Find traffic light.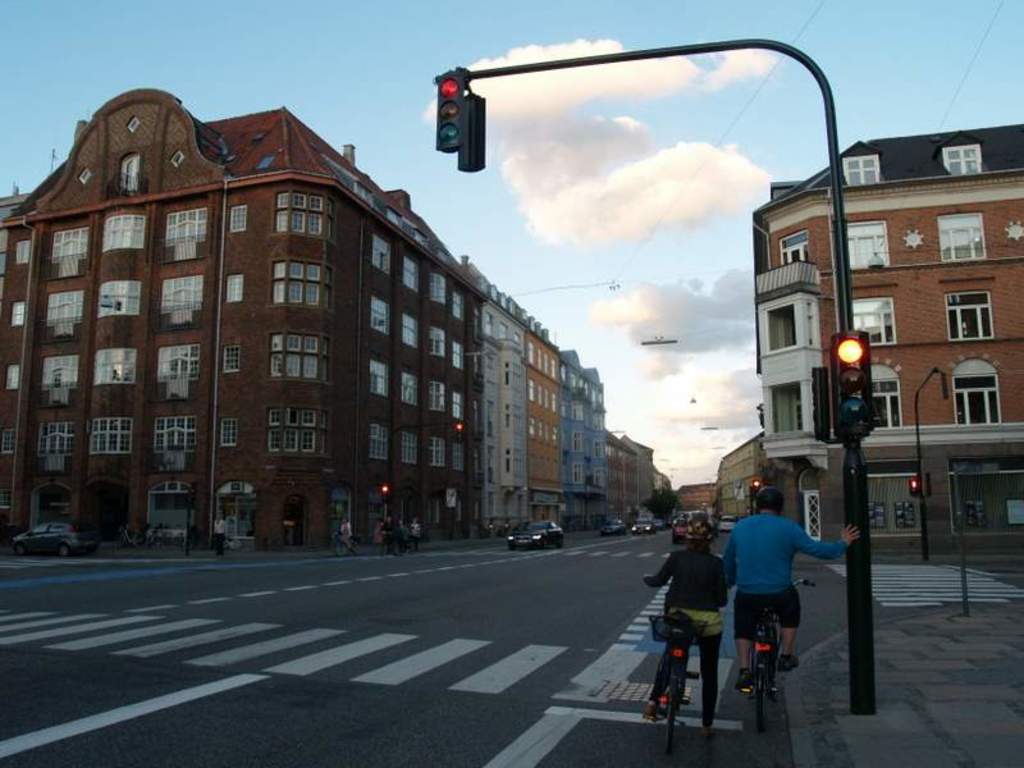
bbox(813, 365, 828, 440).
